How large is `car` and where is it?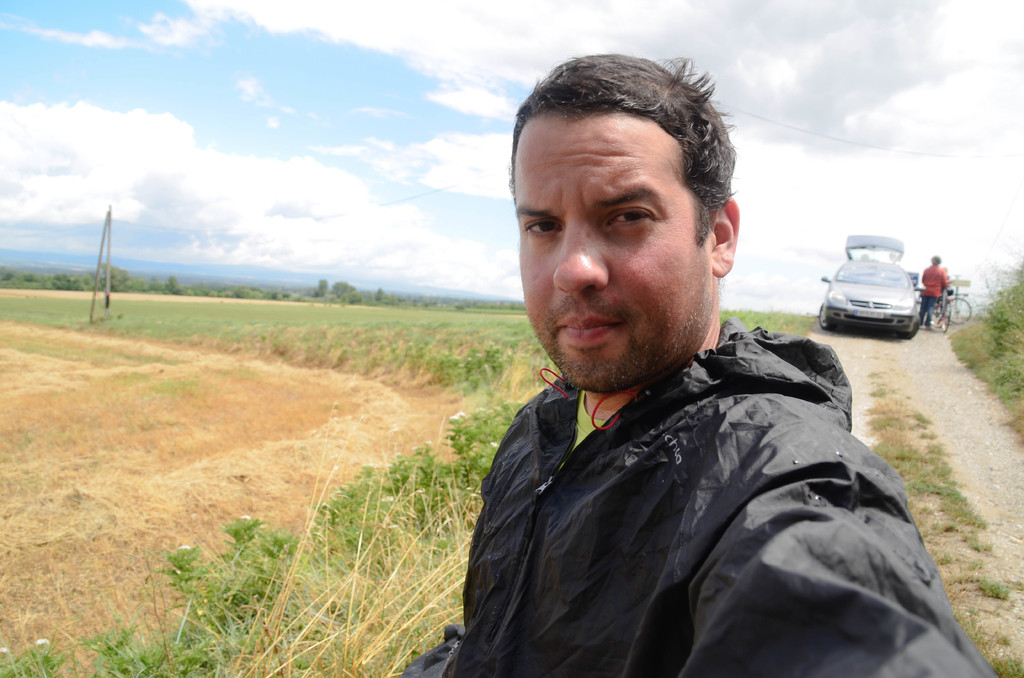
Bounding box: detection(813, 241, 936, 338).
